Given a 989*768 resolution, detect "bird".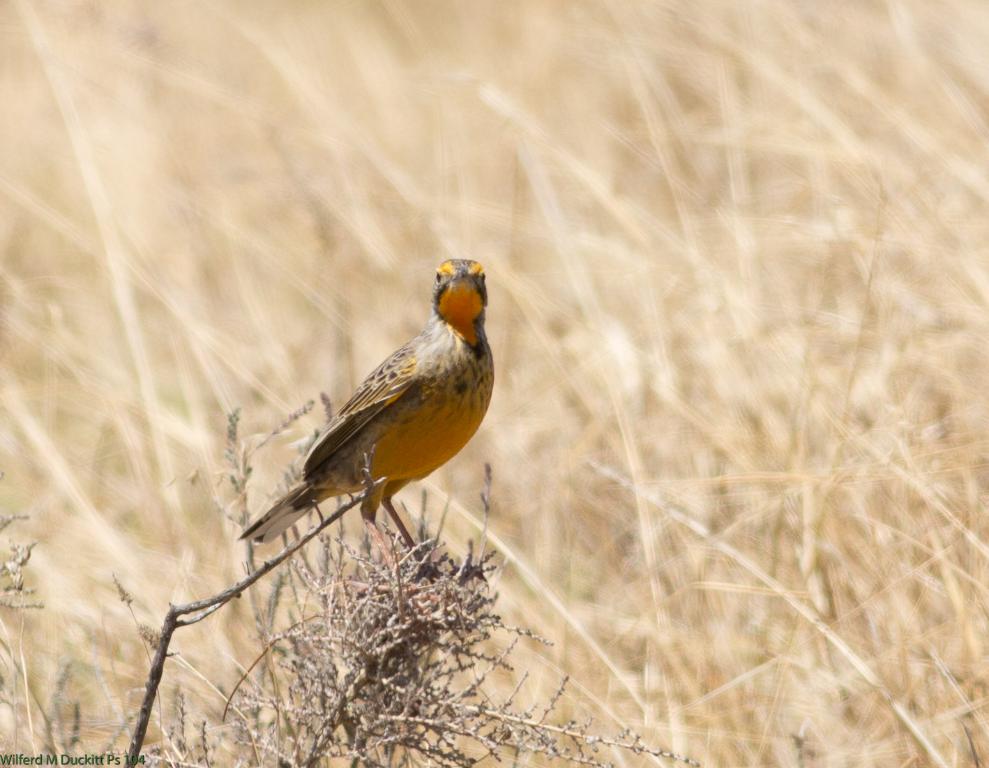
locate(237, 267, 505, 588).
